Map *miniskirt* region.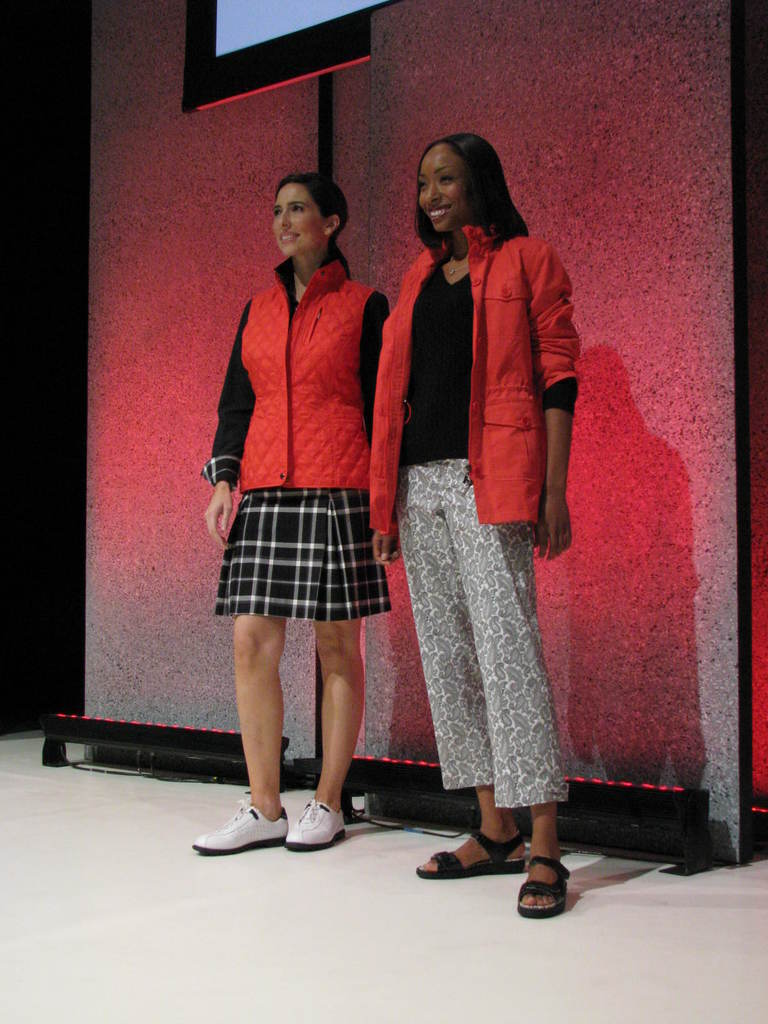
Mapped to detection(216, 479, 390, 616).
